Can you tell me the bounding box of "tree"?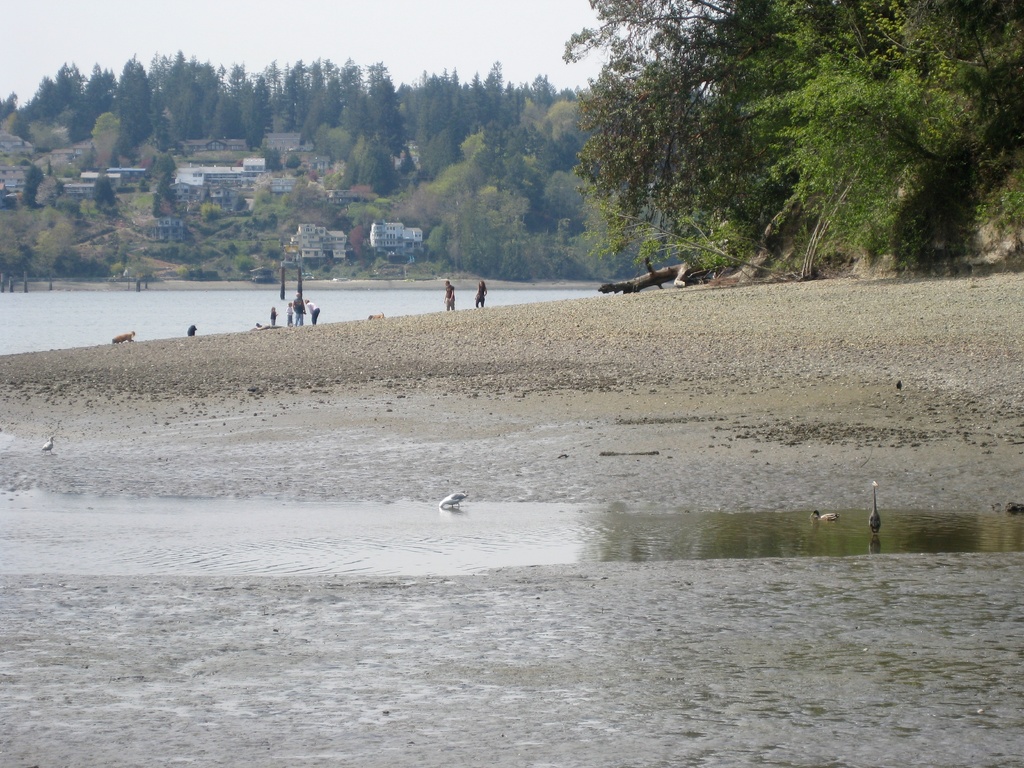
91 111 125 152.
